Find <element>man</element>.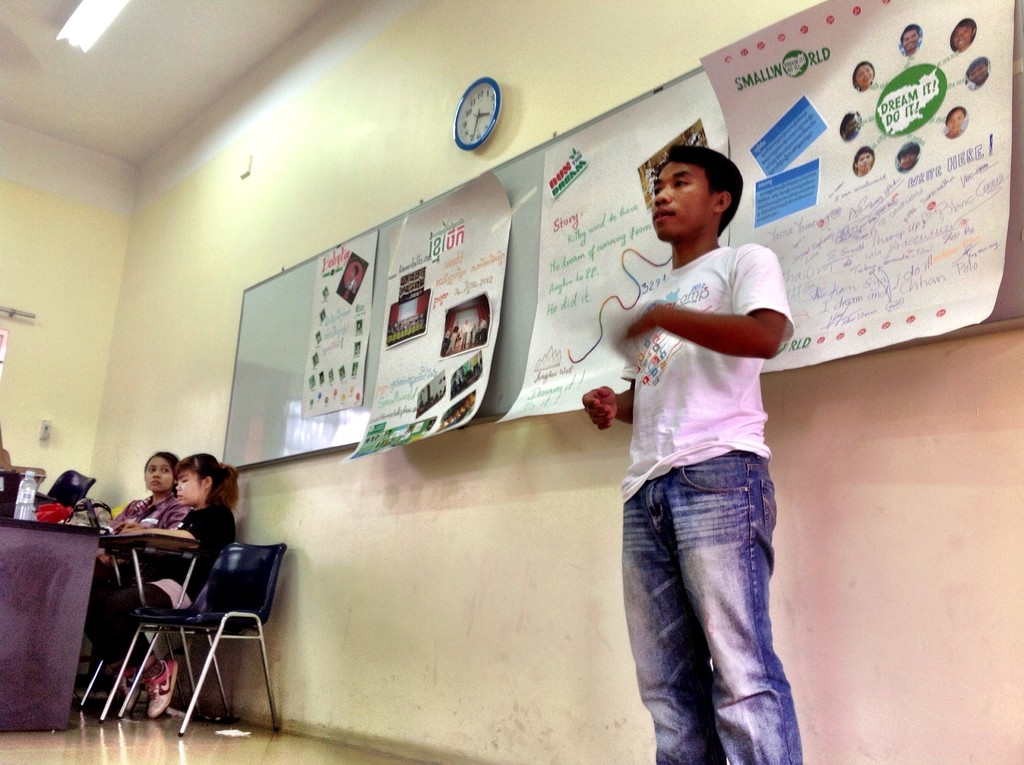
[591,130,817,764].
